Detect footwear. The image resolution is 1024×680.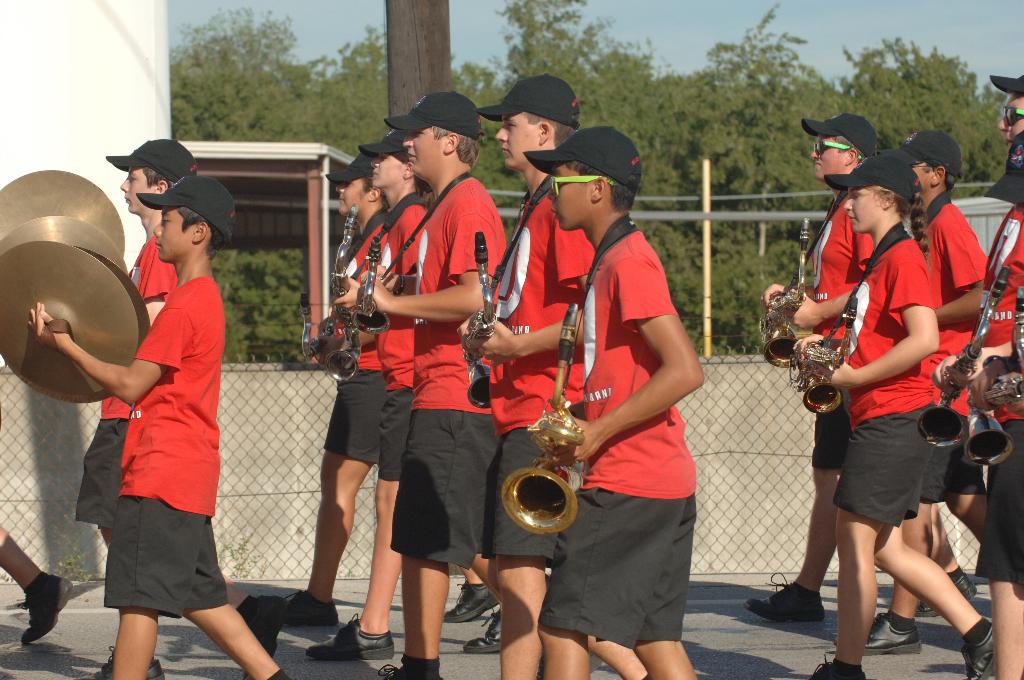
bbox=(20, 568, 75, 643).
